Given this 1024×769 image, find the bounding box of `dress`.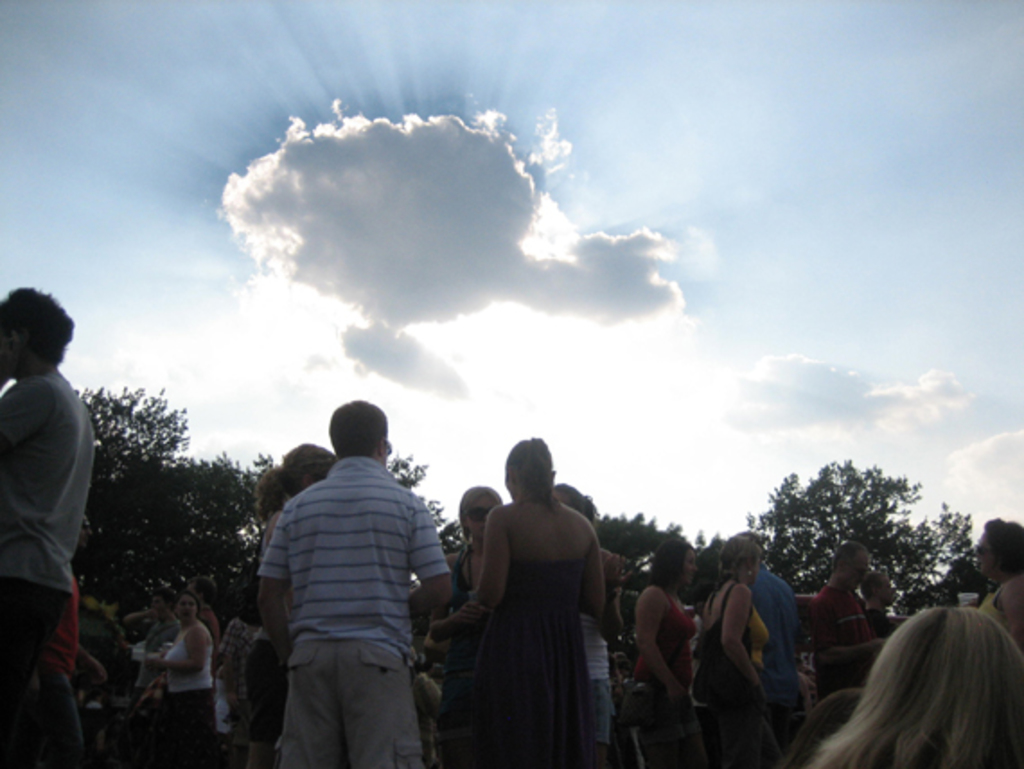
pyautogui.locateOnScreen(629, 600, 708, 767).
